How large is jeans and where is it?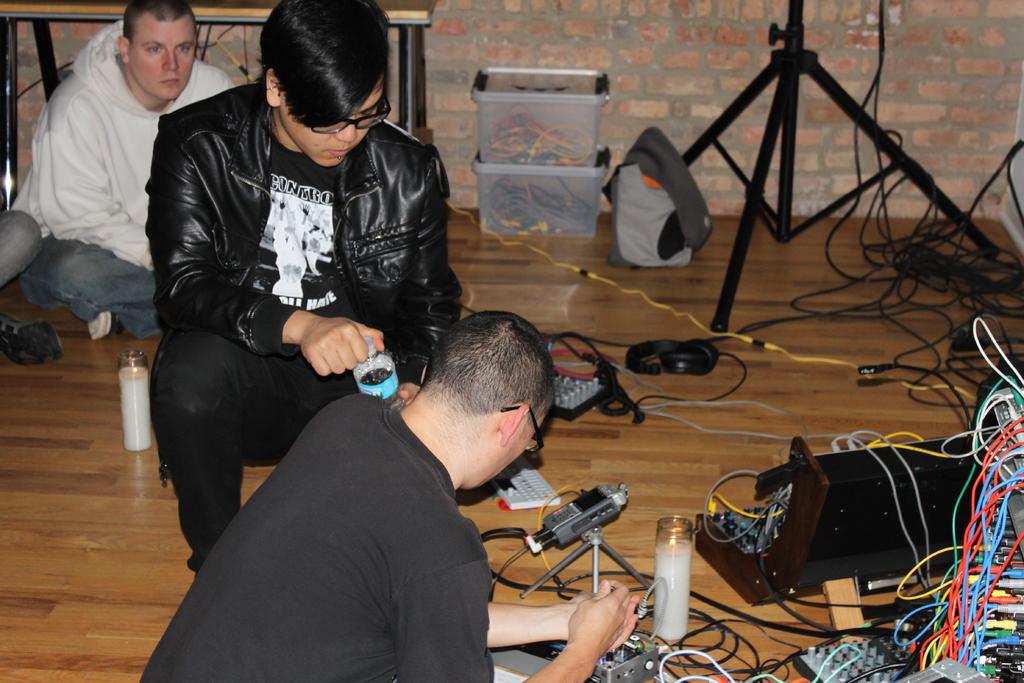
Bounding box: Rect(21, 235, 157, 339).
